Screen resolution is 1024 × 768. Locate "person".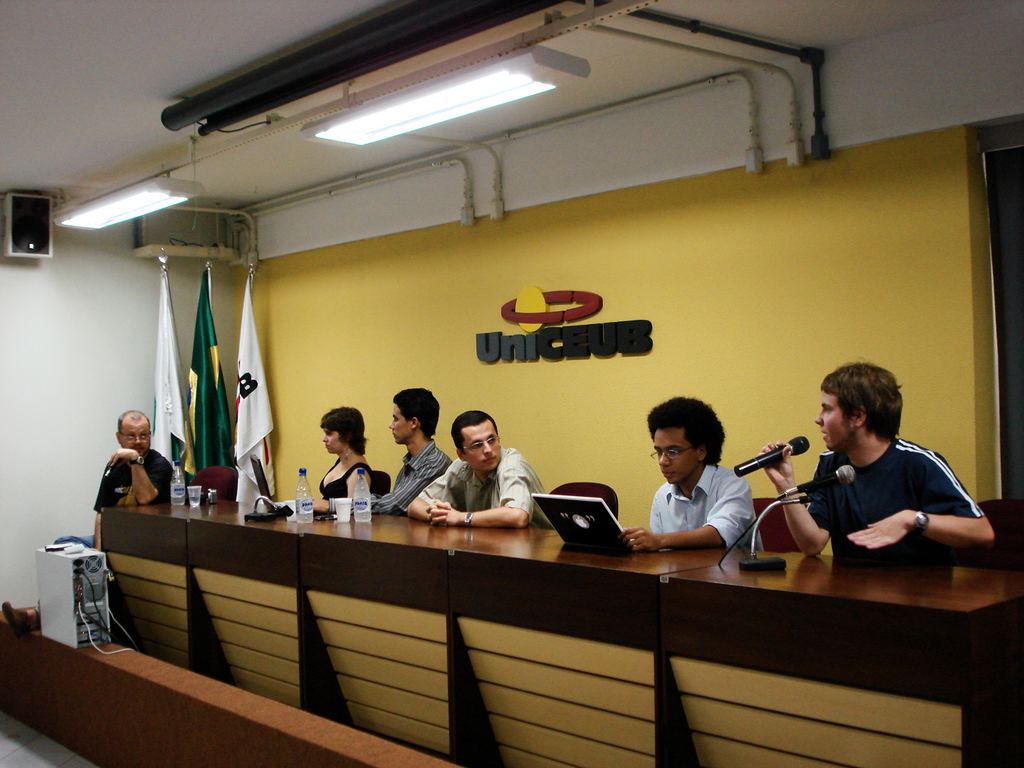
l=611, t=395, r=768, b=550.
